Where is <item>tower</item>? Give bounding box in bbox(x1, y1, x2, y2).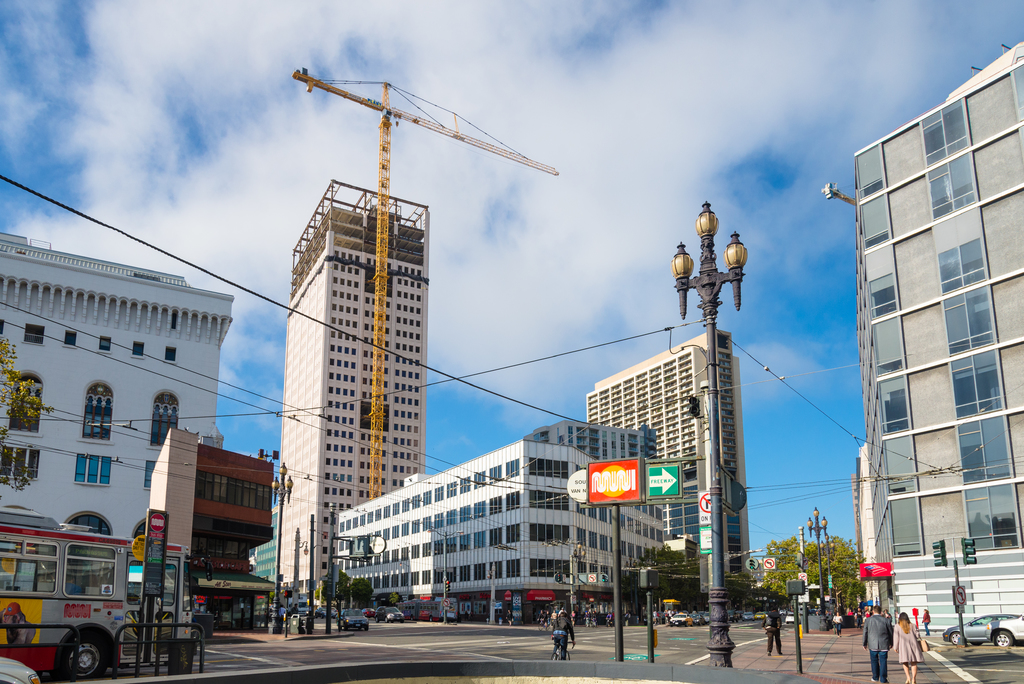
bbox(273, 177, 433, 581).
